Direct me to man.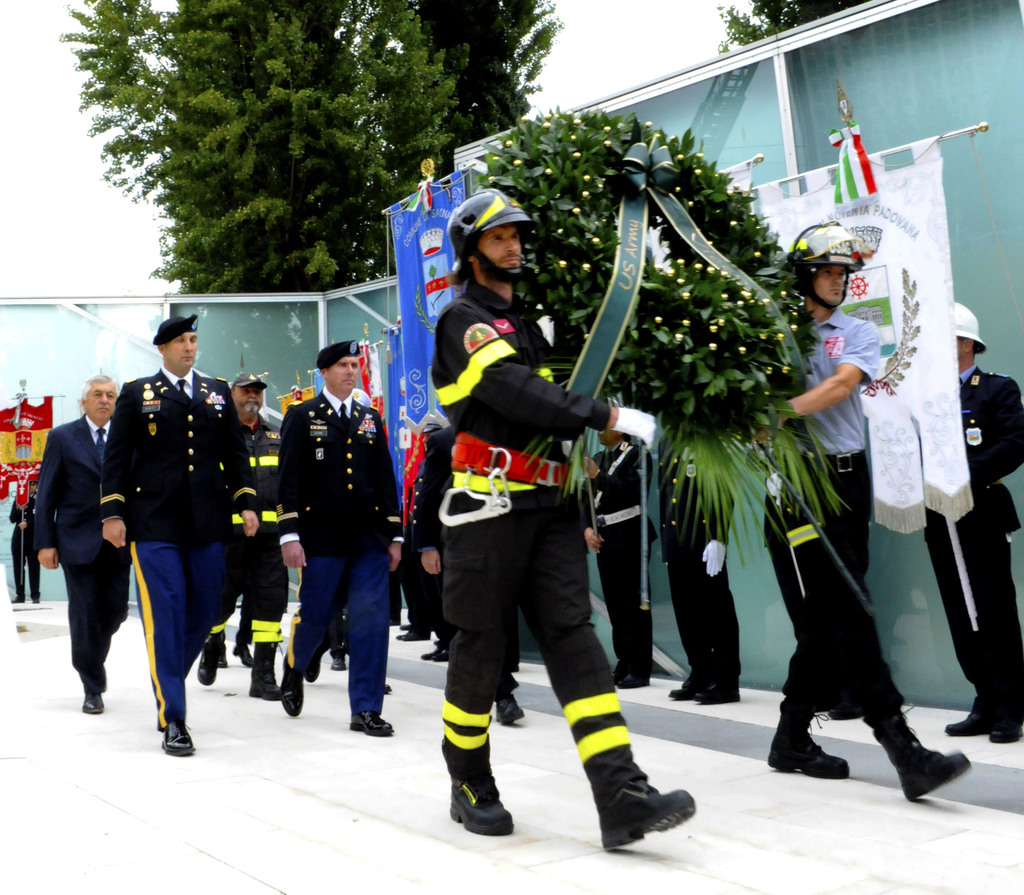
Direction: <region>753, 214, 975, 807</region>.
